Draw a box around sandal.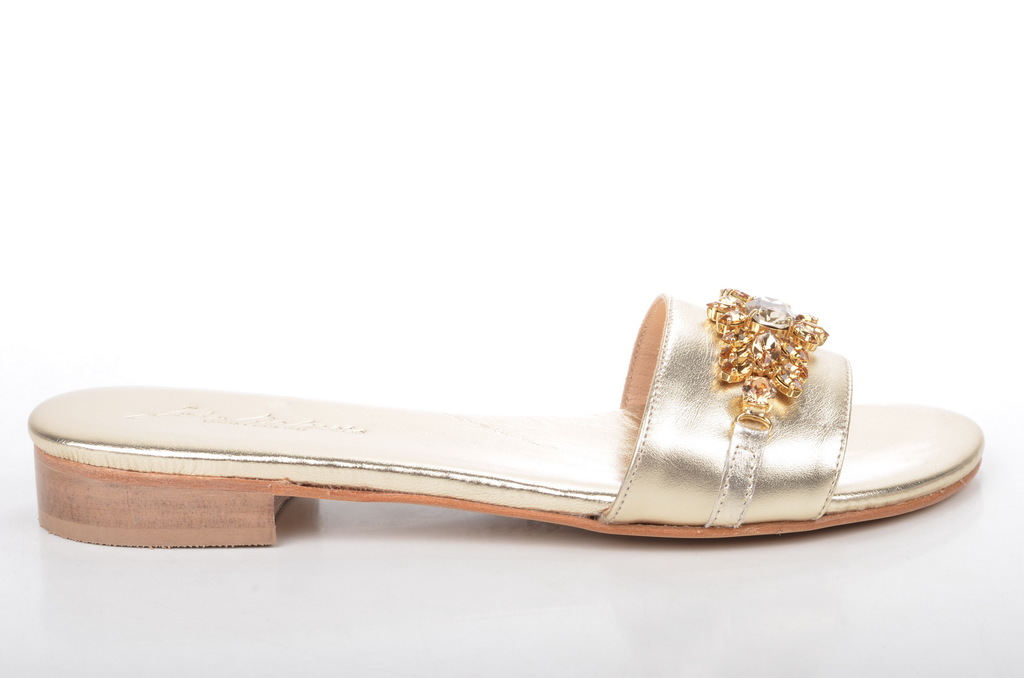
<region>34, 293, 985, 548</region>.
